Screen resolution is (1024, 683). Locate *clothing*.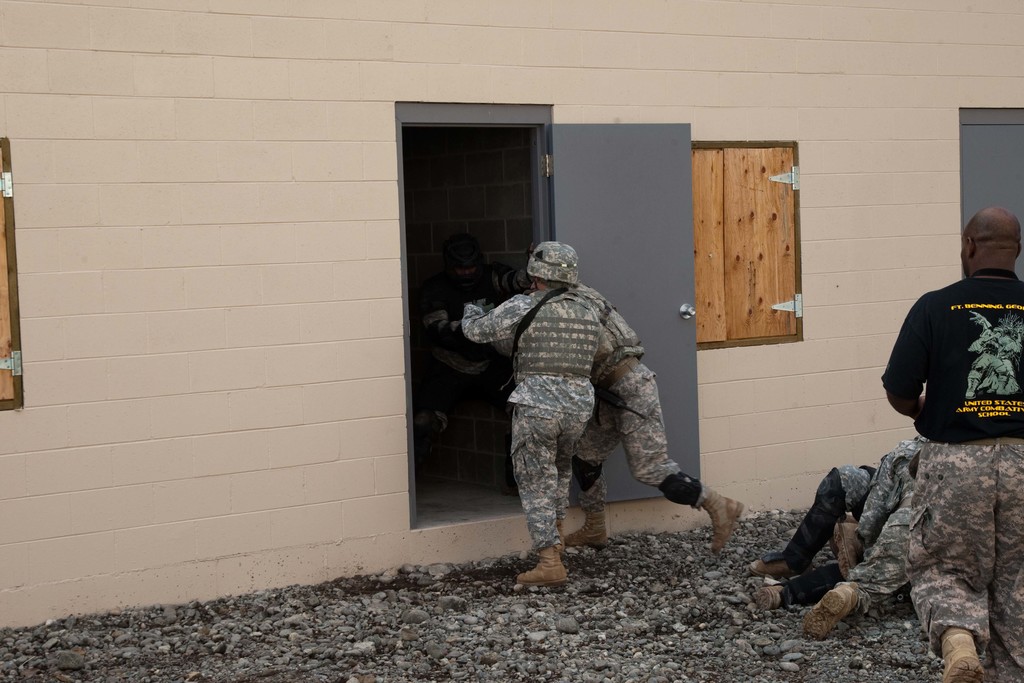
x1=458 y1=240 x2=614 y2=551.
